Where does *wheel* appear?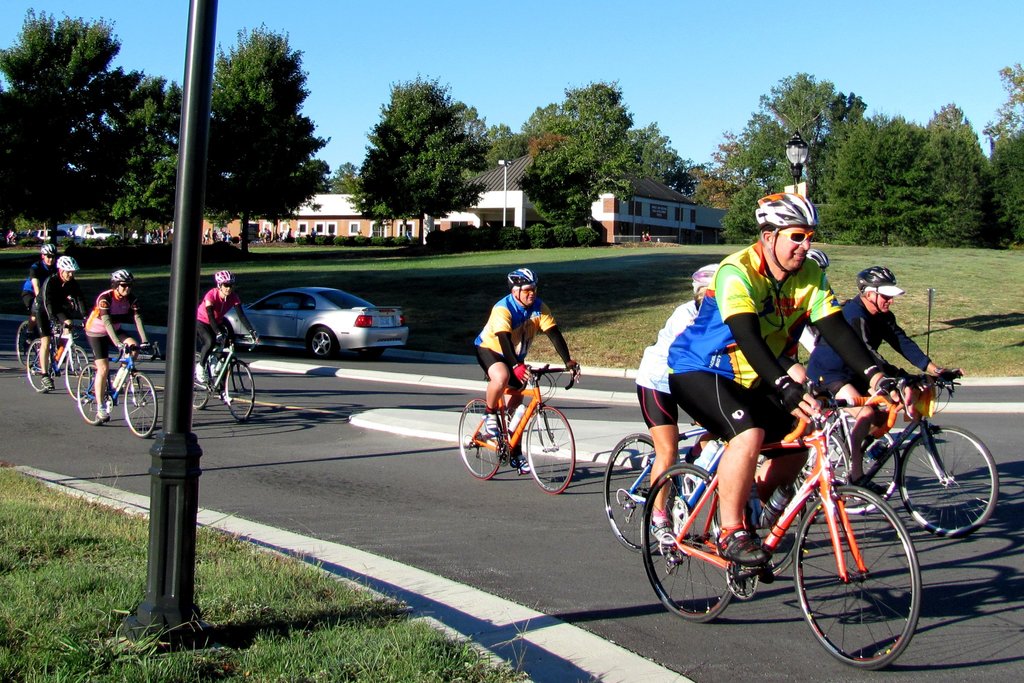
Appears at {"x1": 355, "y1": 345, "x2": 387, "y2": 360}.
